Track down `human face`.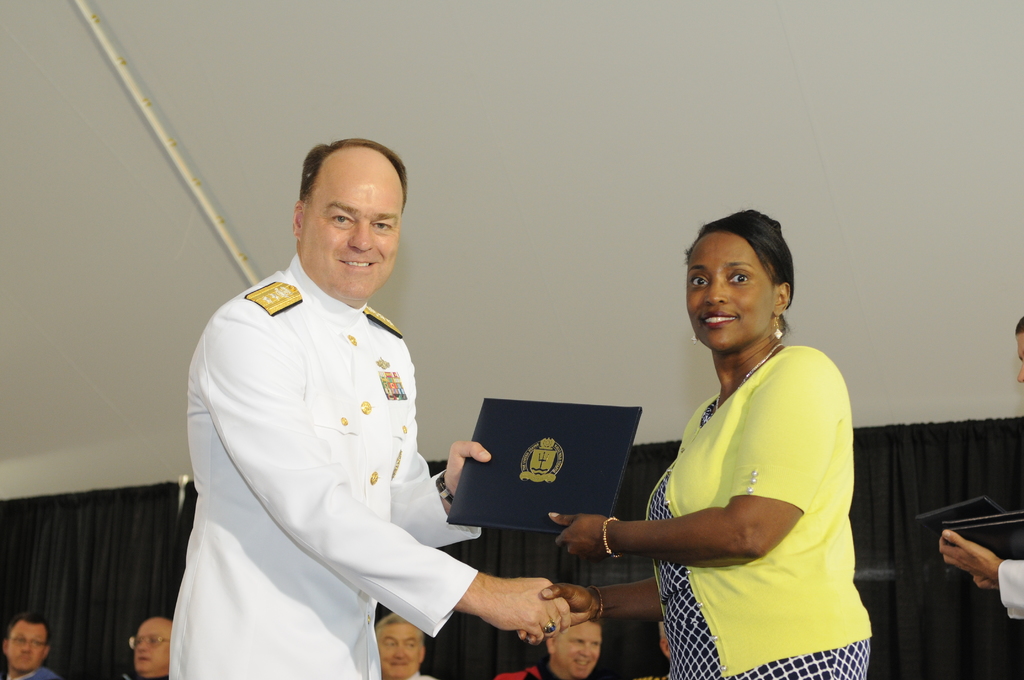
Tracked to Rect(136, 623, 172, 672).
